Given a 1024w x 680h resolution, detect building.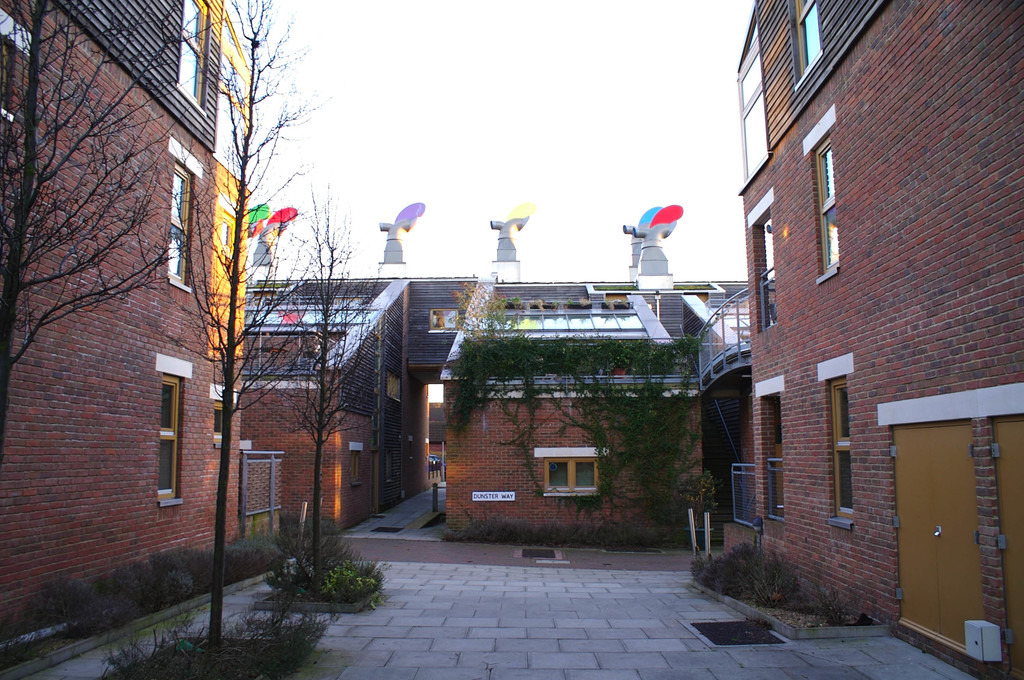
246, 269, 760, 558.
